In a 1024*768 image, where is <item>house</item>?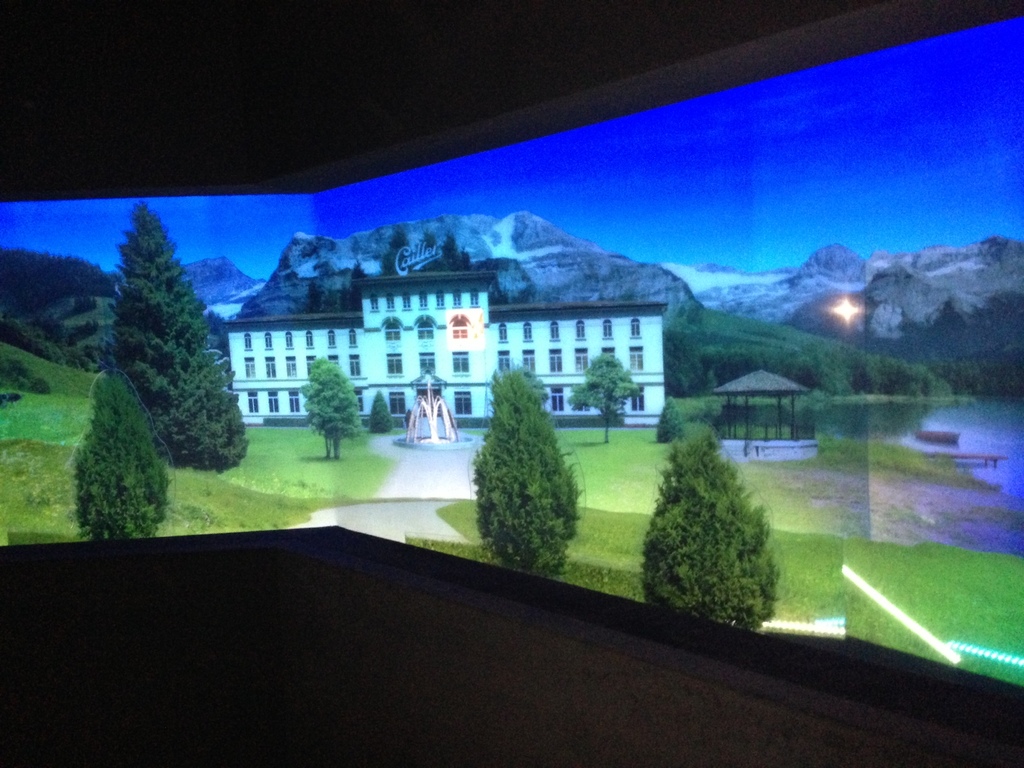
[left=221, top=216, right=671, bottom=419].
